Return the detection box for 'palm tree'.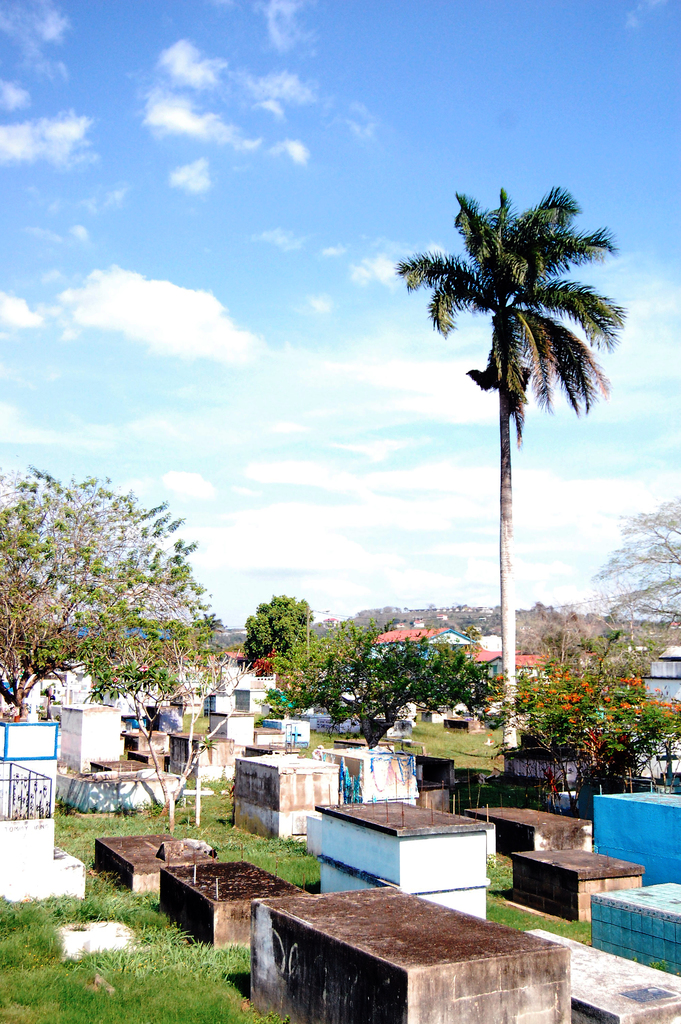
428/175/628/757.
